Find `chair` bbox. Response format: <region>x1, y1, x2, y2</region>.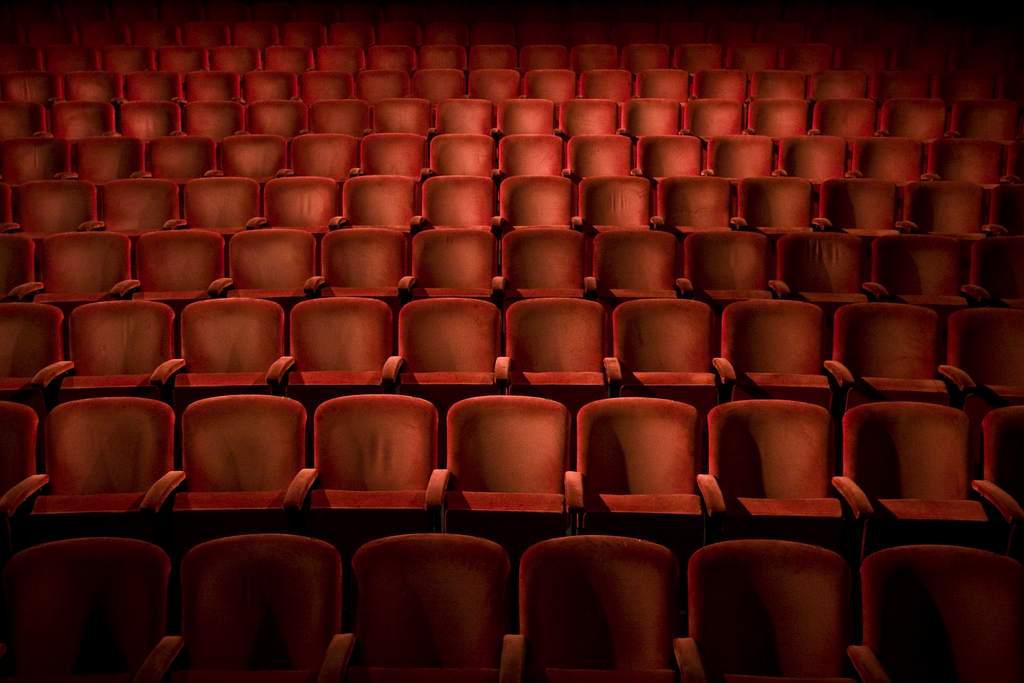
<region>229, 223, 318, 311</region>.
